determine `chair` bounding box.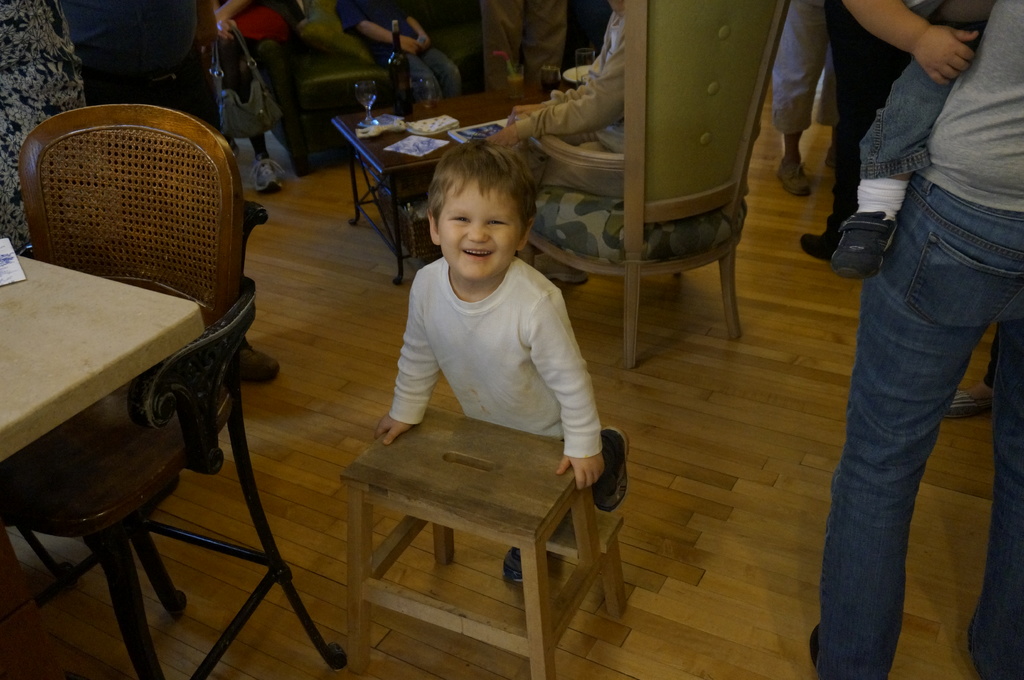
Determined: bbox(0, 111, 289, 638).
